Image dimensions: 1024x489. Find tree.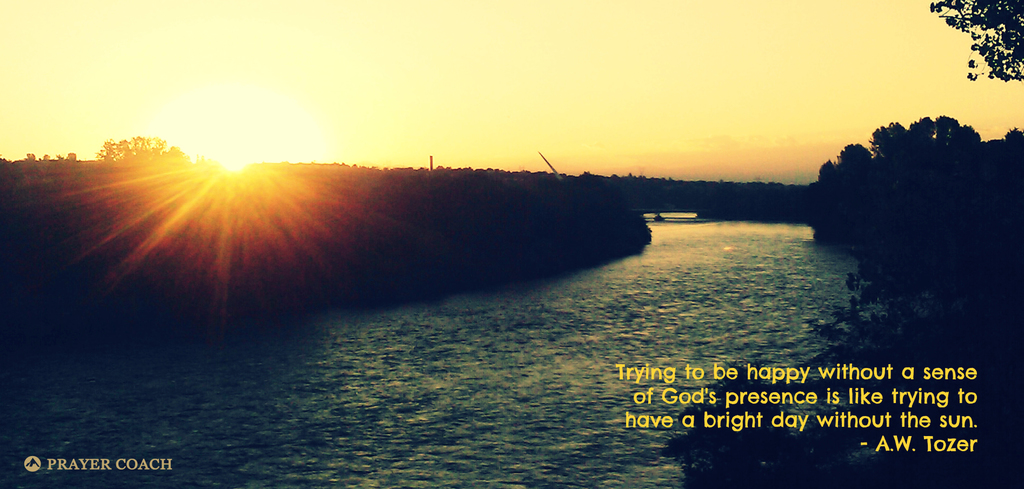
Rect(42, 155, 53, 163).
